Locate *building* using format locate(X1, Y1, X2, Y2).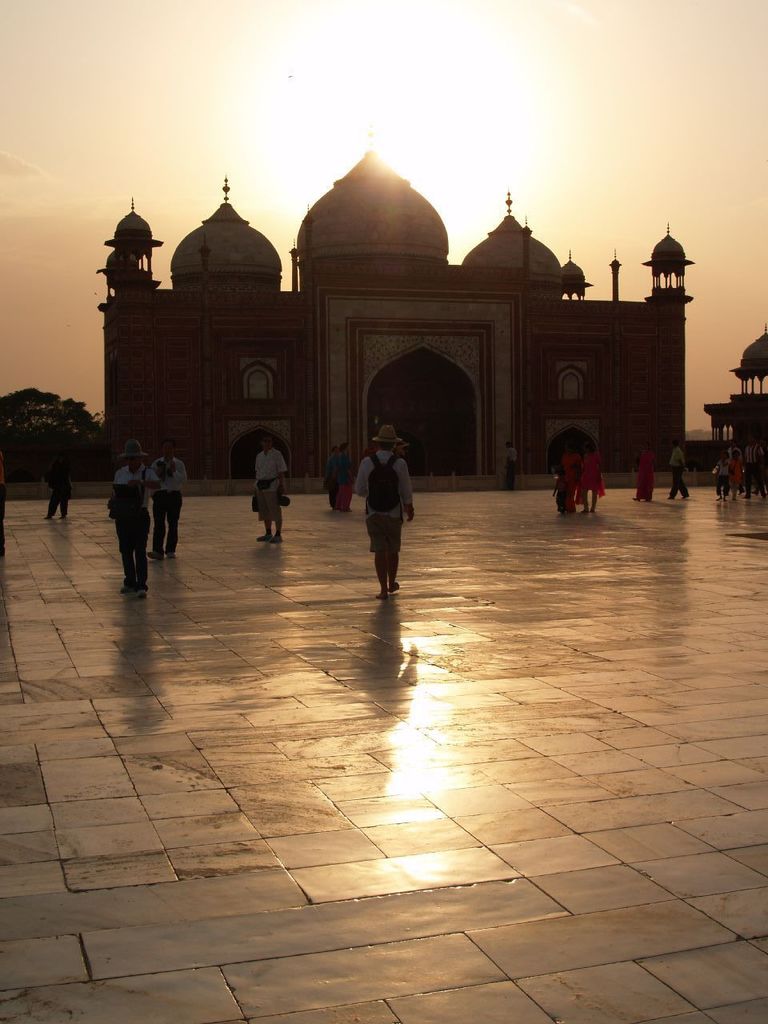
locate(701, 333, 767, 480).
